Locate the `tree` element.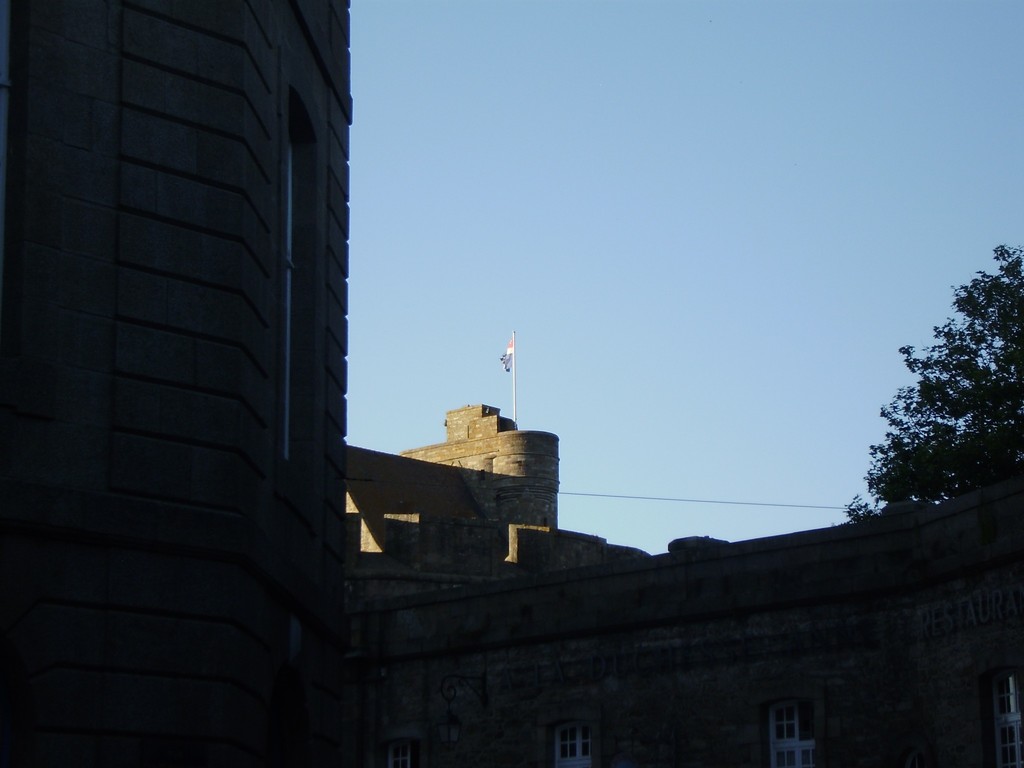
Element bbox: 867, 248, 1016, 546.
